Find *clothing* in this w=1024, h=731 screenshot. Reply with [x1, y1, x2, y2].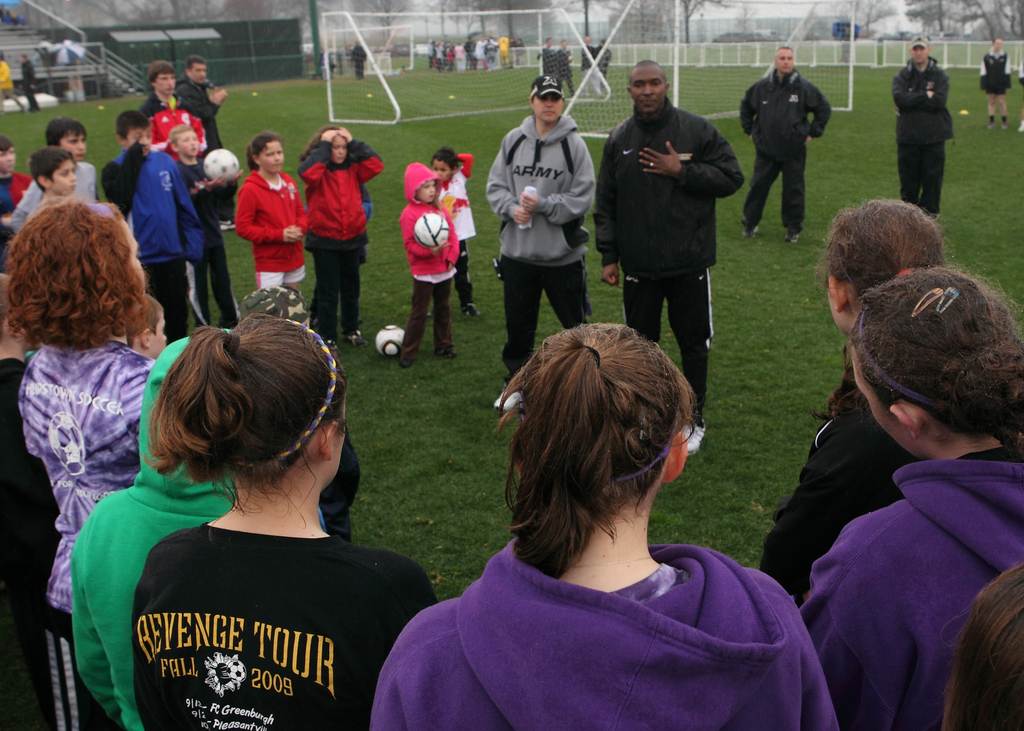
[14, 336, 150, 730].
